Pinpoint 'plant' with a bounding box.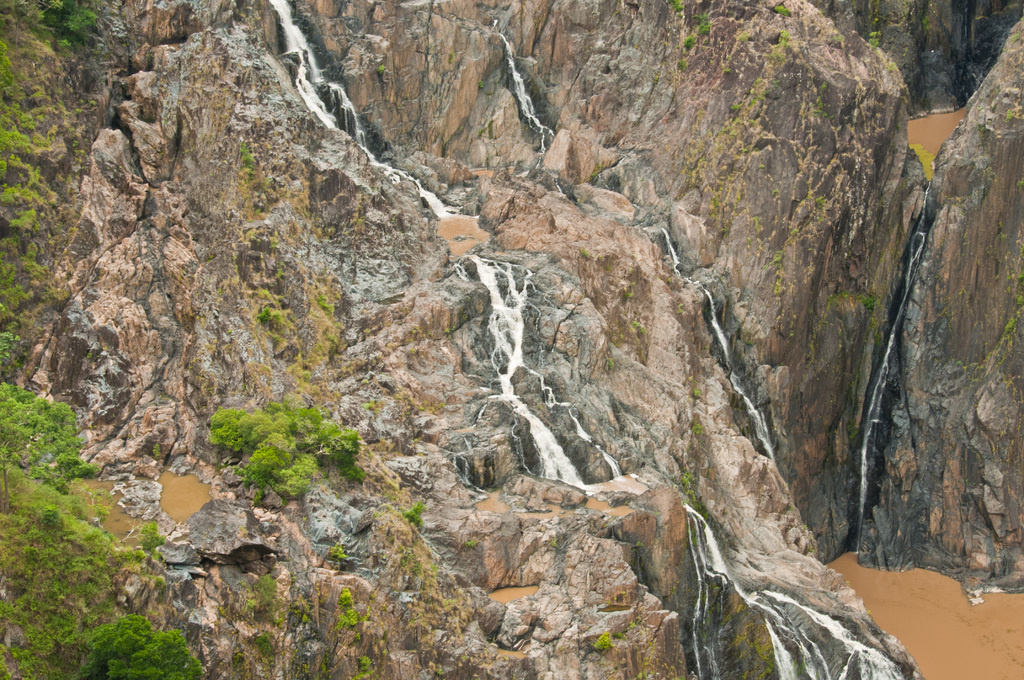
x1=403, y1=501, x2=426, y2=530.
